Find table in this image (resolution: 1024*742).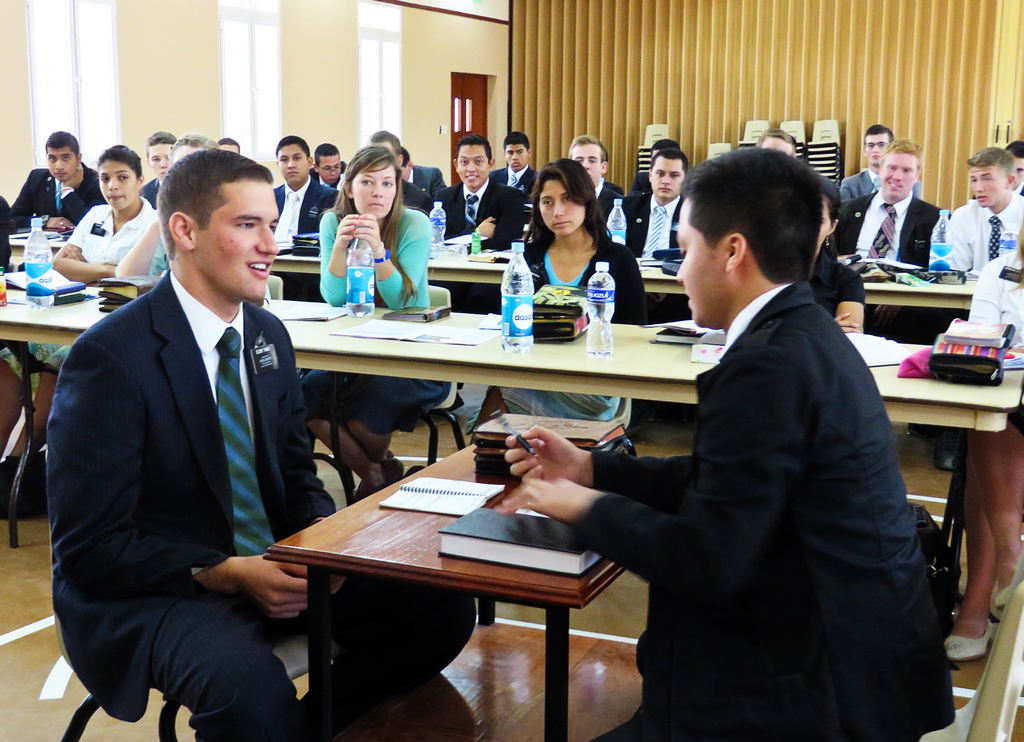
detection(244, 435, 652, 730).
